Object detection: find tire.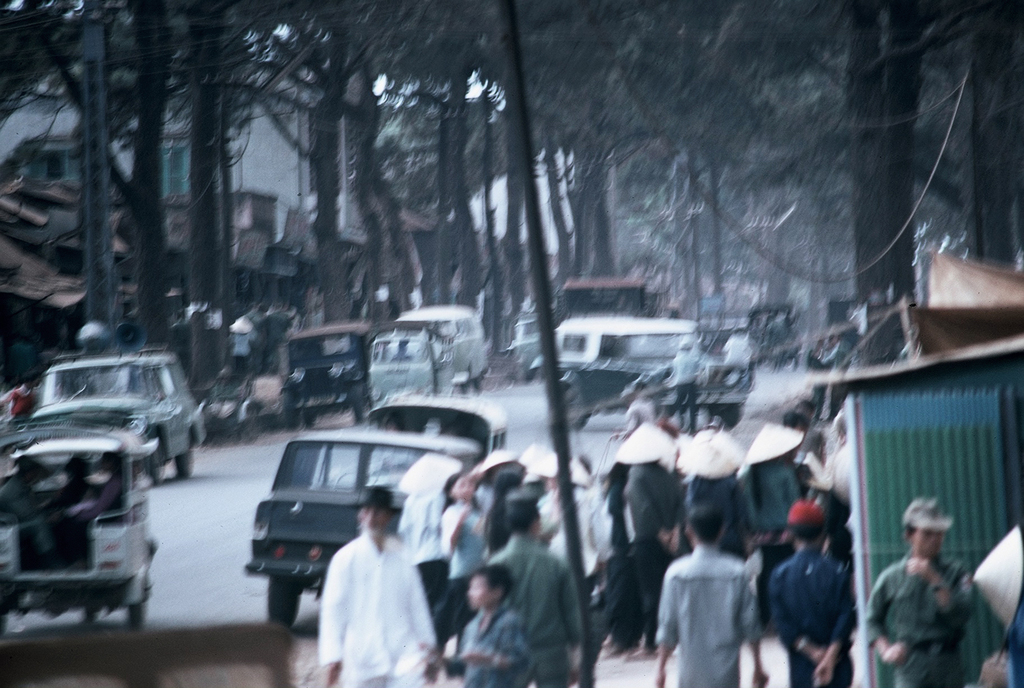
l=351, t=391, r=364, b=426.
